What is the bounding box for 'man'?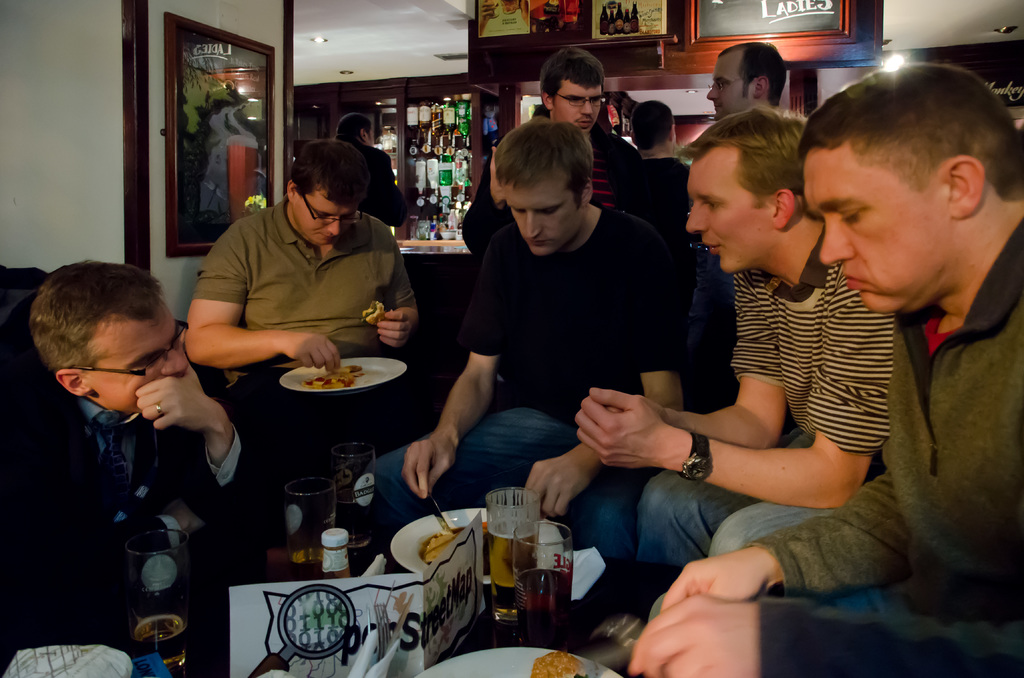
x1=573, y1=102, x2=893, y2=551.
